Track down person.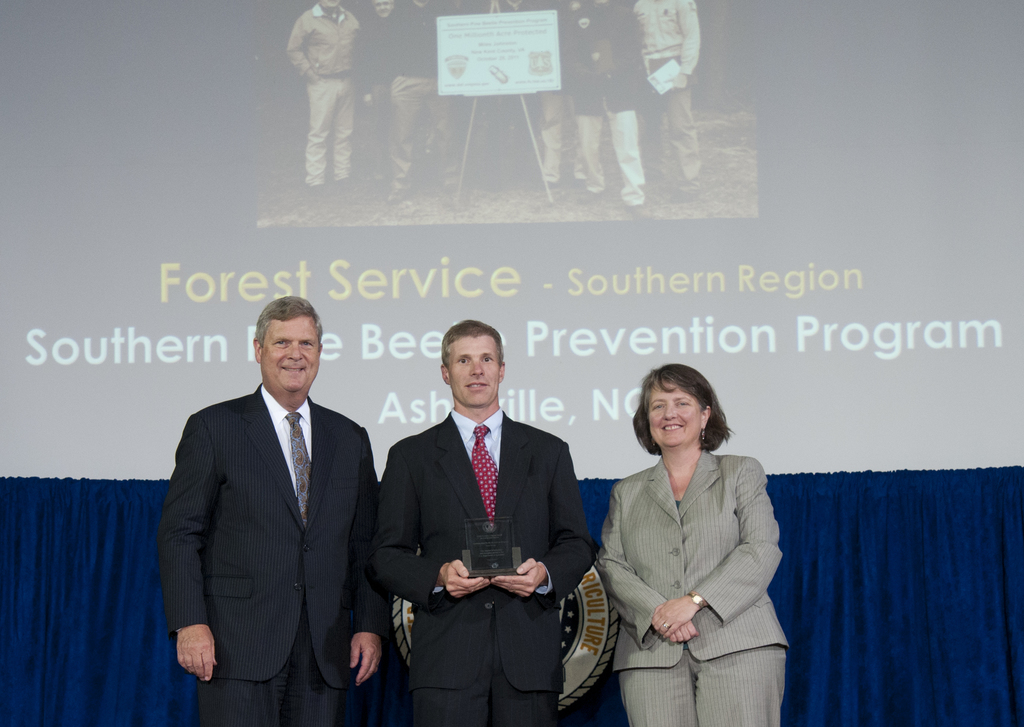
Tracked to region(379, 320, 594, 726).
